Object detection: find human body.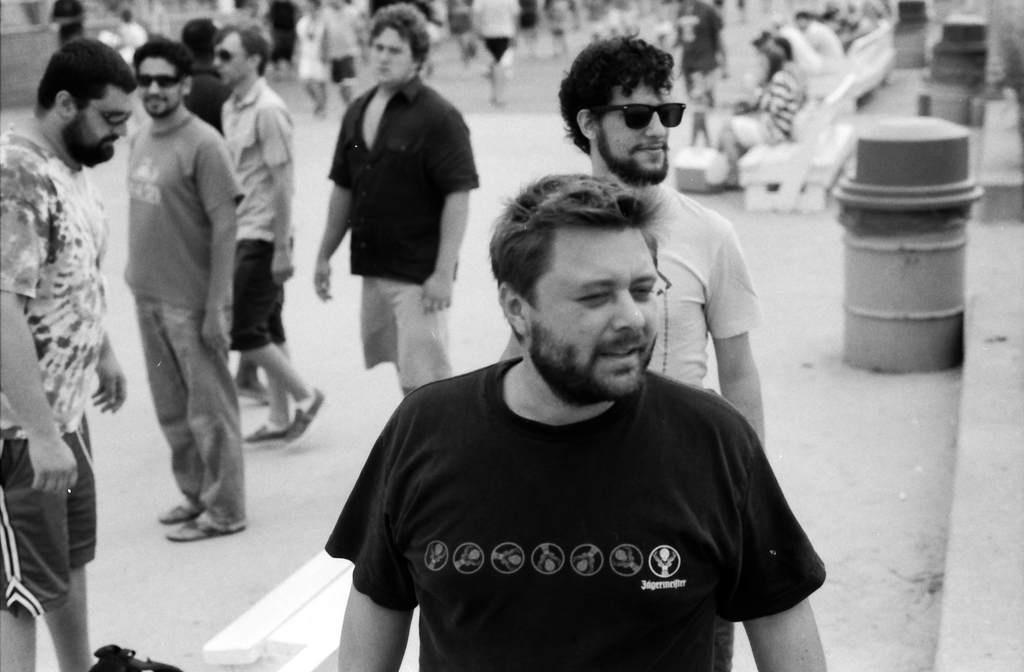
(left=180, top=15, right=236, bottom=137).
